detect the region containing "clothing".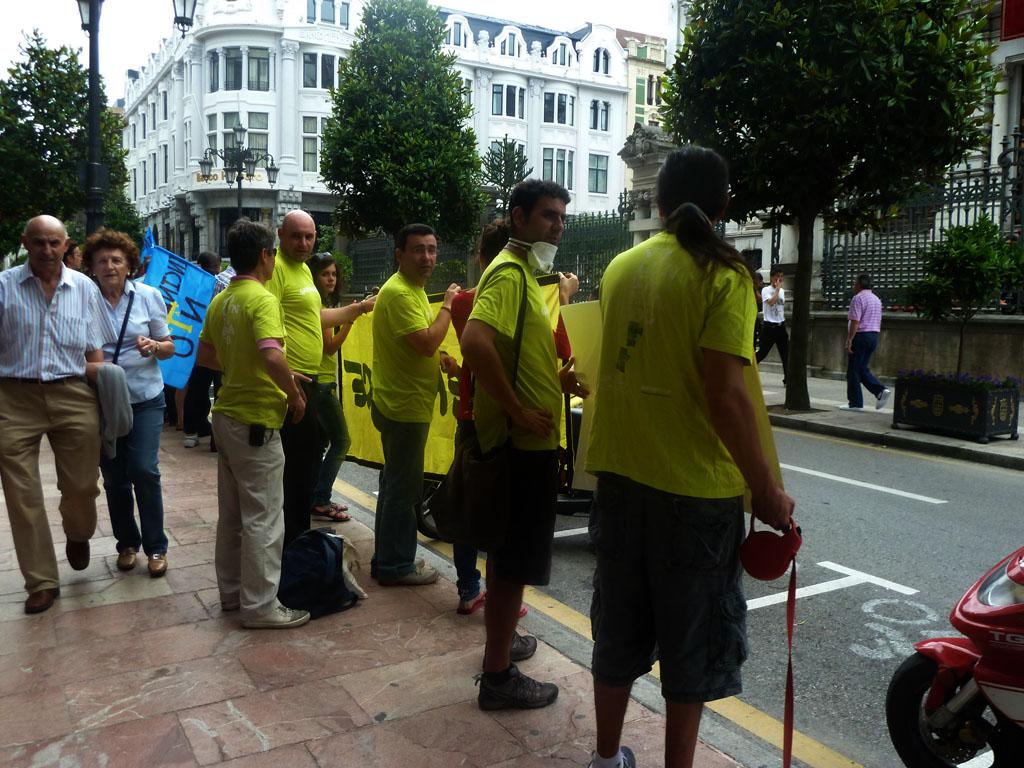
(0,259,123,599).
